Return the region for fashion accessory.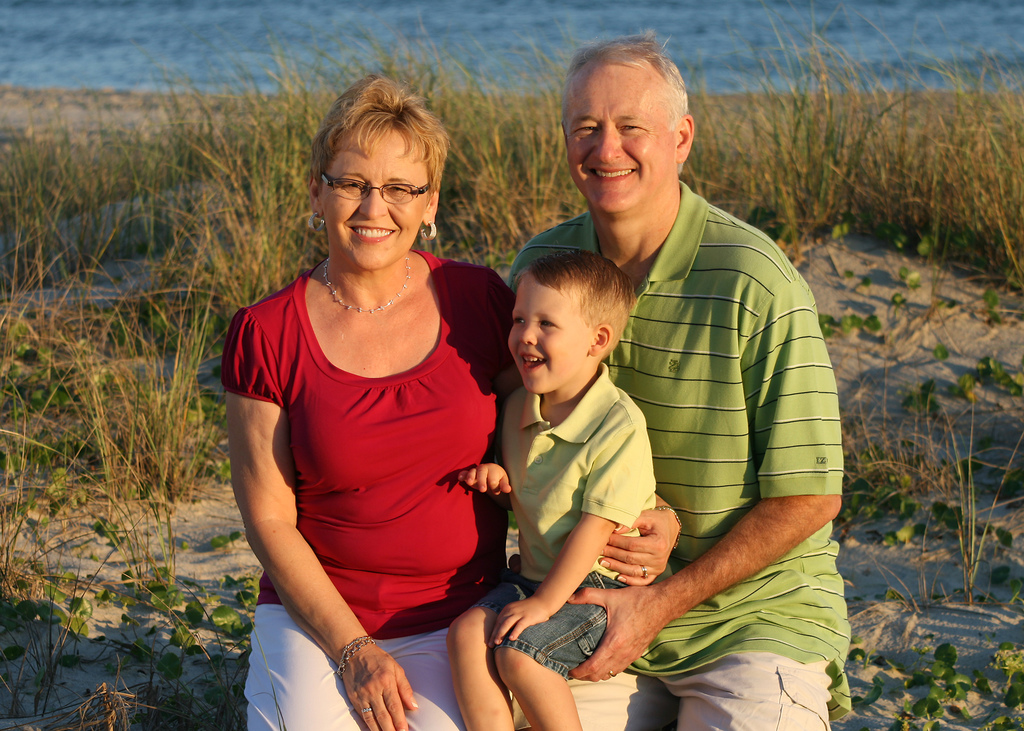
(left=358, top=705, right=375, bottom=714).
